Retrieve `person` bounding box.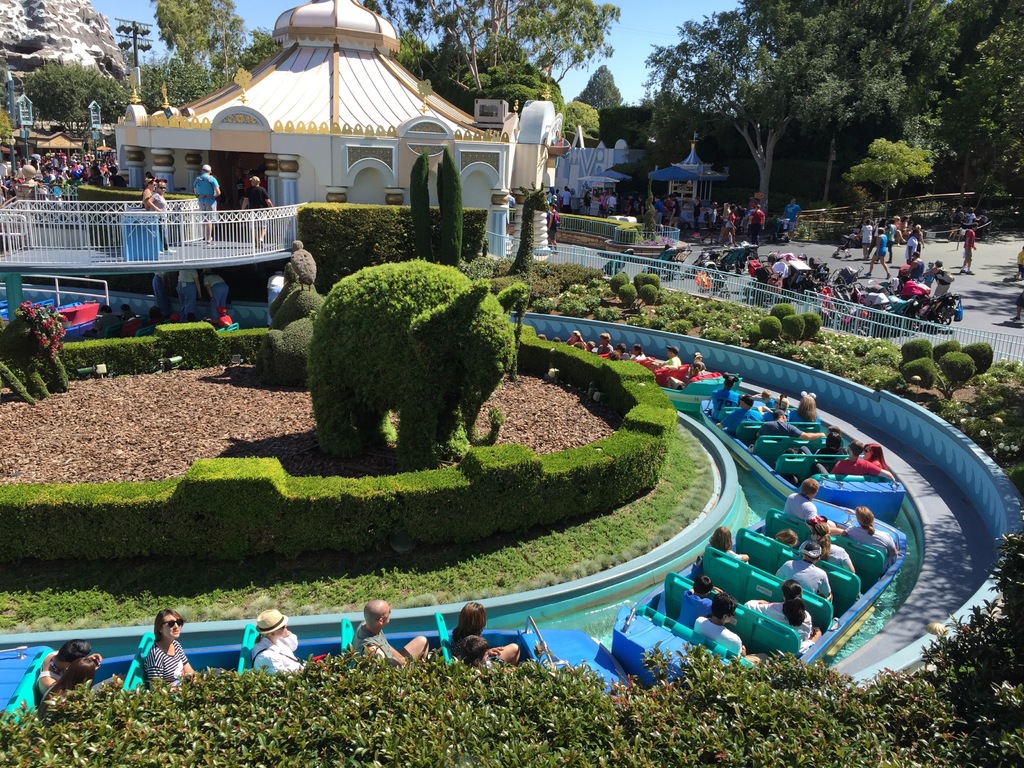
Bounding box: (218, 307, 234, 330).
